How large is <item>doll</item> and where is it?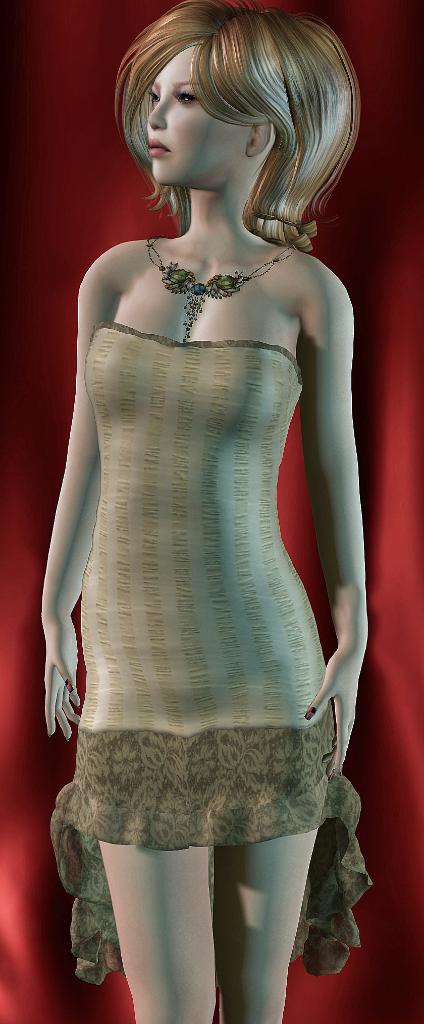
Bounding box: Rect(32, 0, 391, 1023).
